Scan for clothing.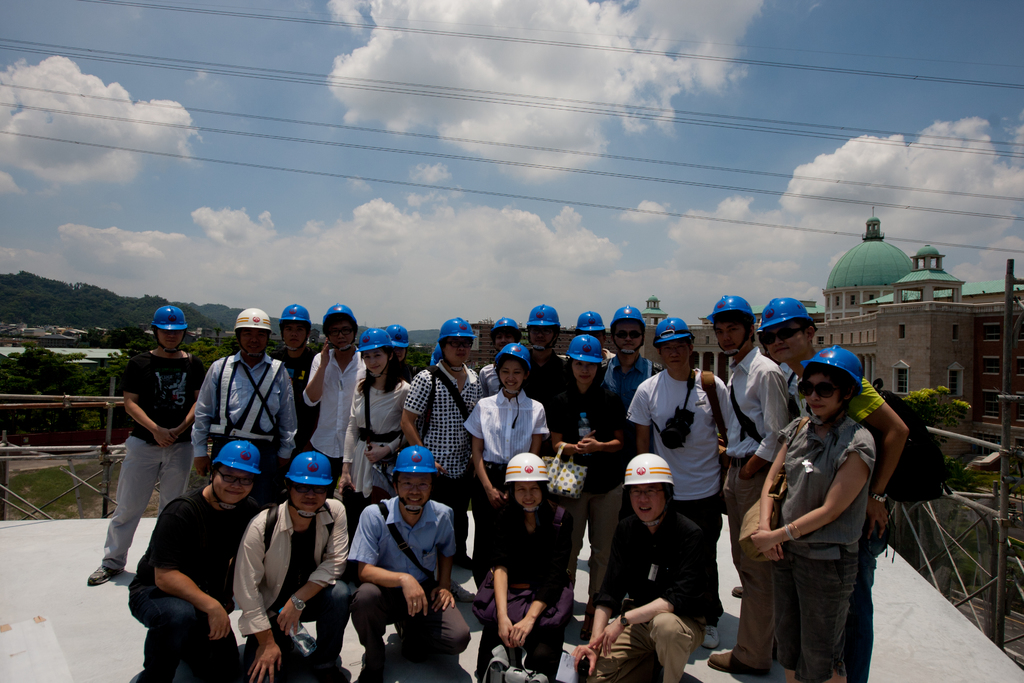
Scan result: (604, 347, 619, 365).
